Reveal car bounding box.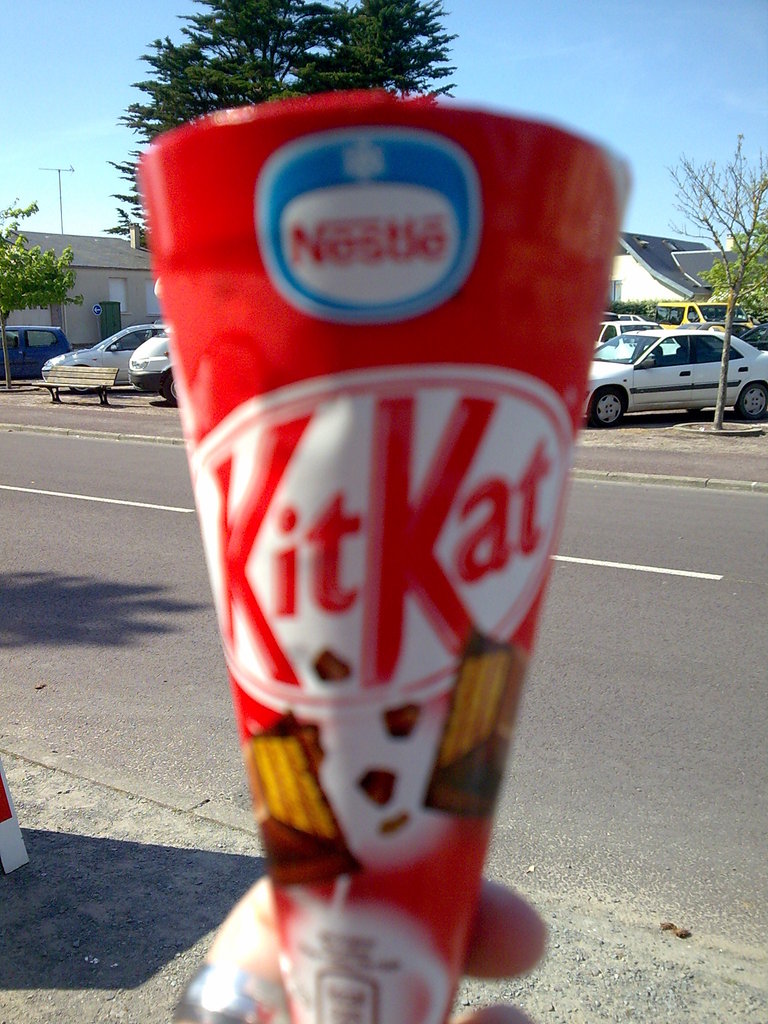
Revealed: box=[0, 326, 66, 384].
